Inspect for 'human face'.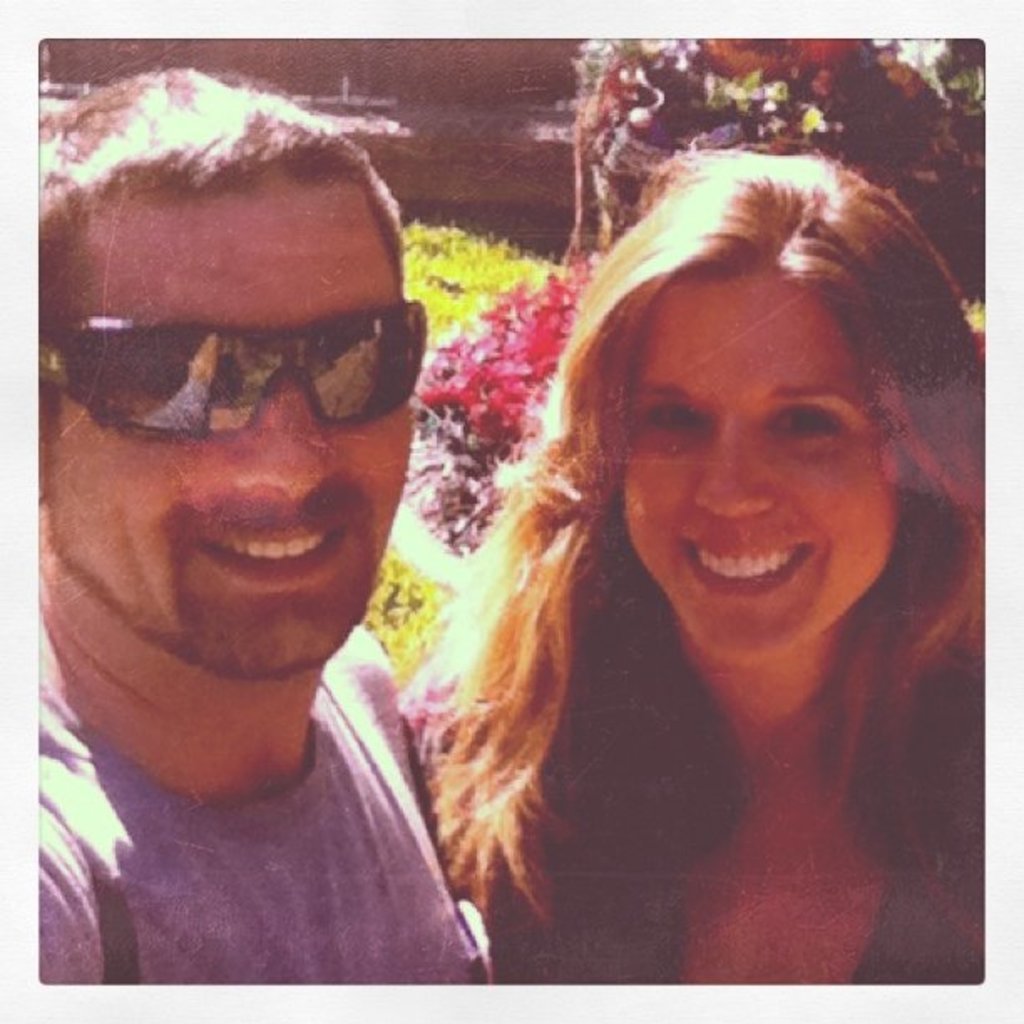
Inspection: <box>611,258,893,671</box>.
